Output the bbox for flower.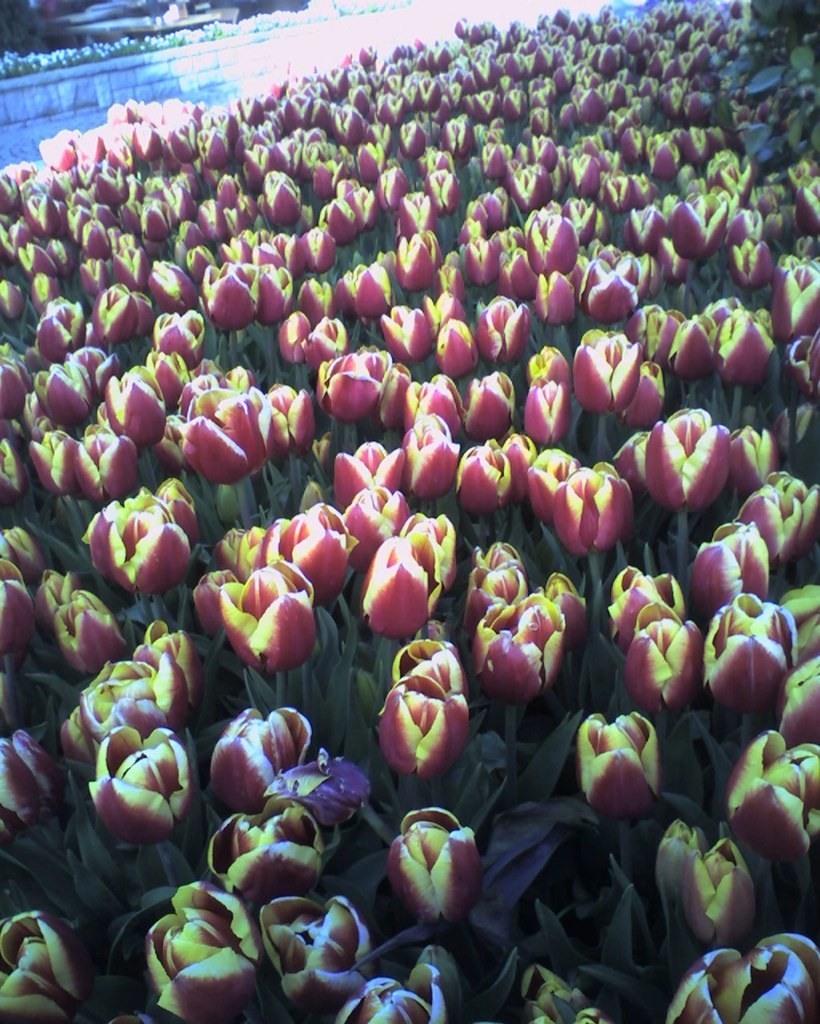
[534, 435, 640, 548].
